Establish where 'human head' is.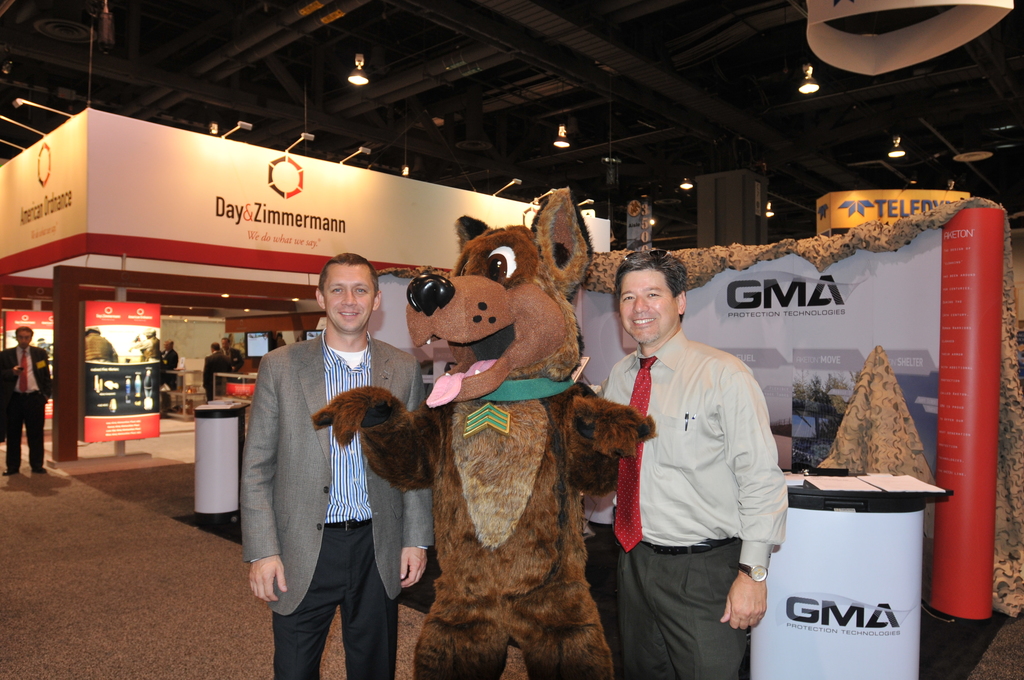
Established at <region>276, 331, 284, 342</region>.
